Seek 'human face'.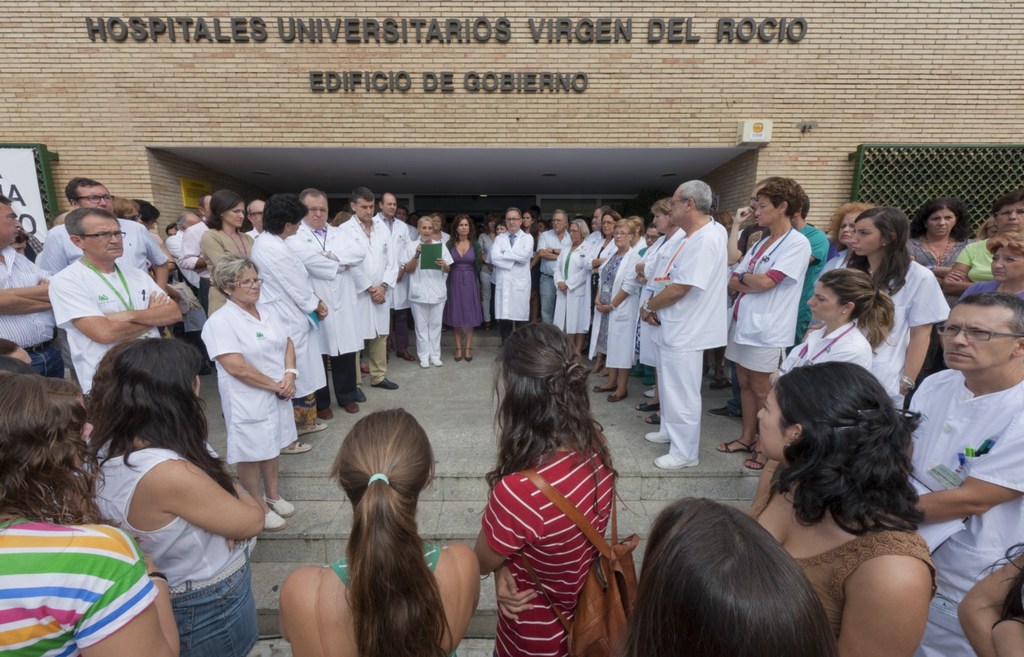
box(602, 217, 613, 234).
